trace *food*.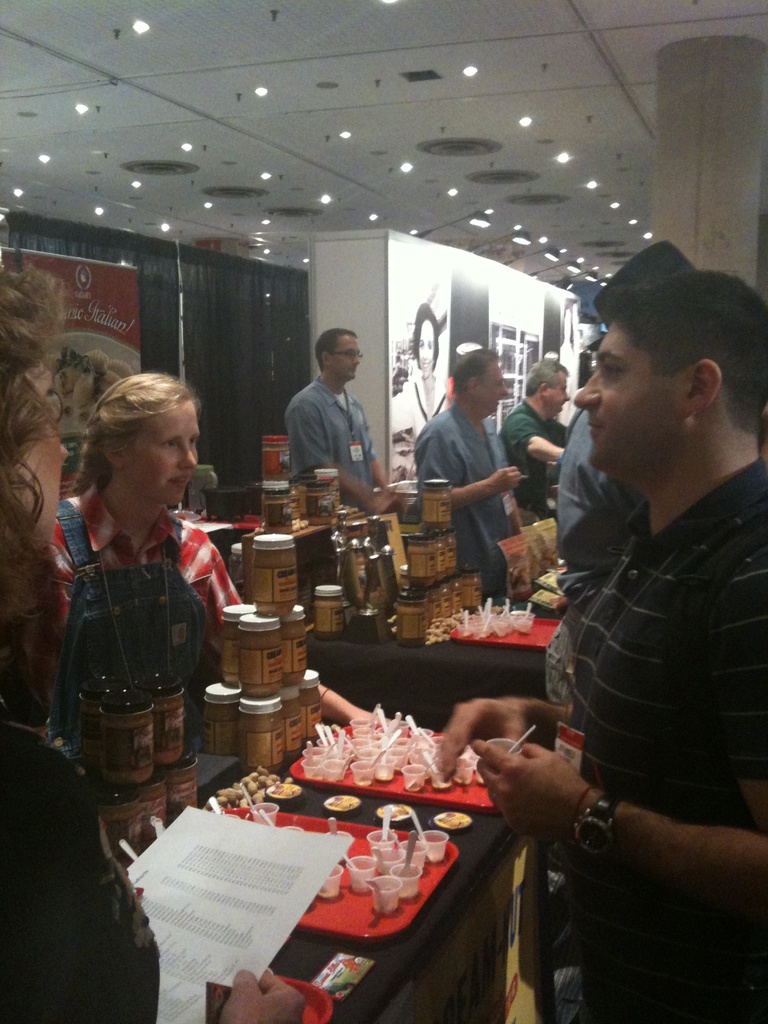
Traced to <bbox>382, 798, 408, 816</bbox>.
